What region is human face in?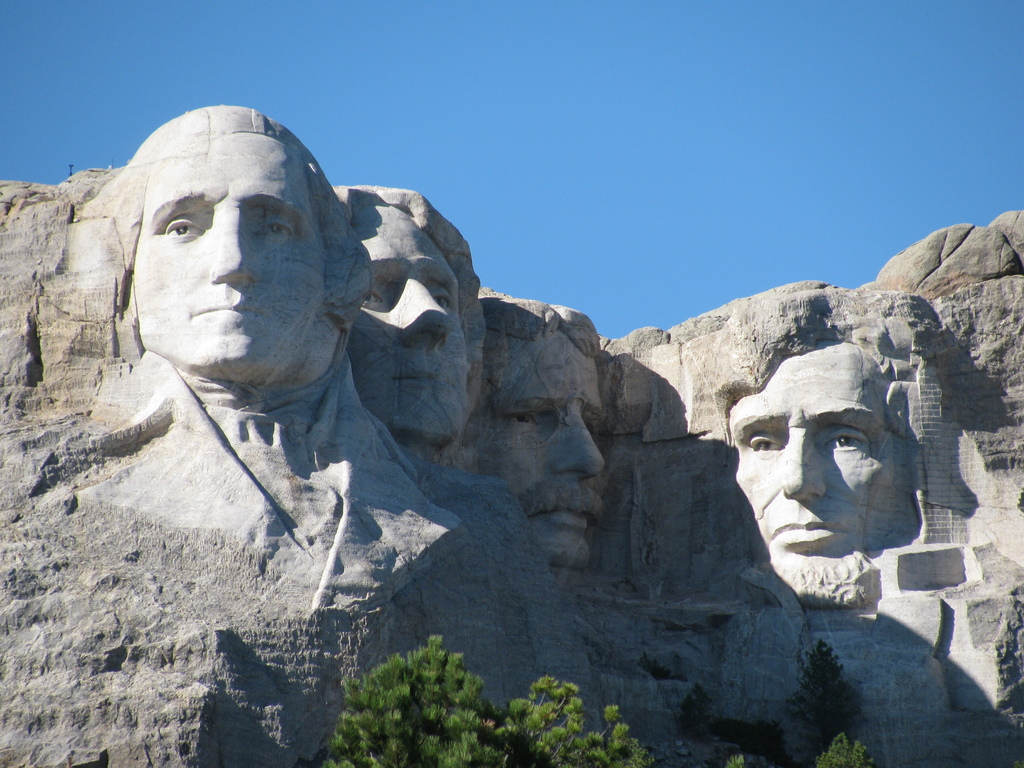
[left=129, top=131, right=328, bottom=390].
